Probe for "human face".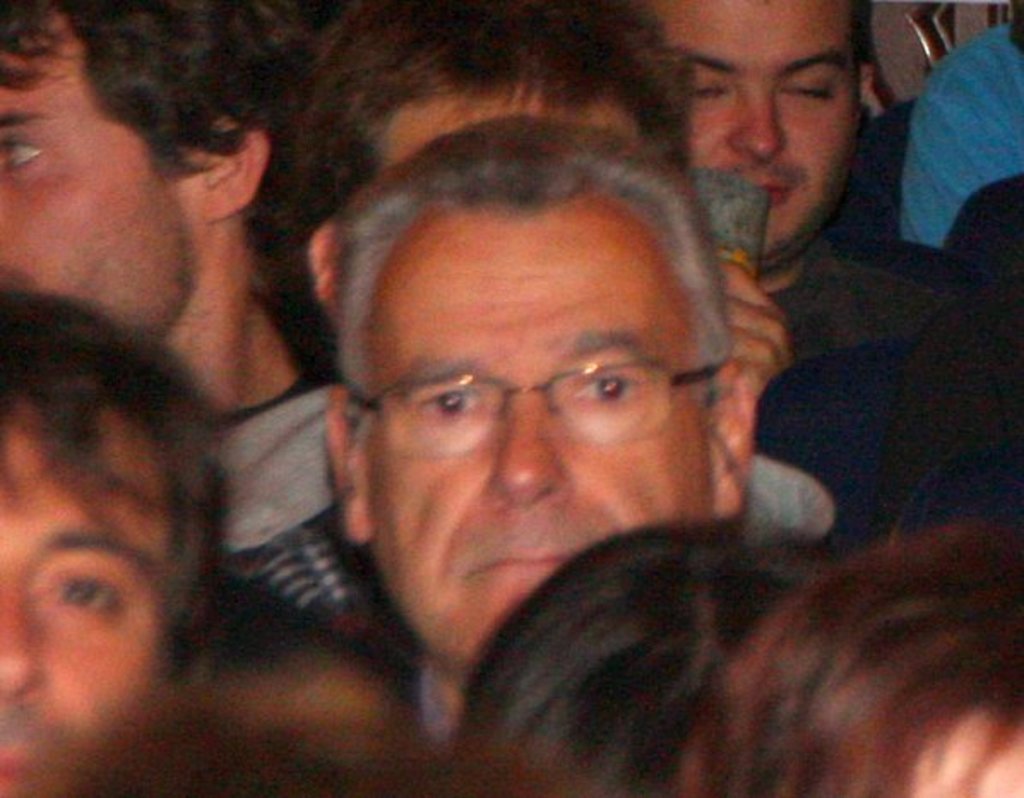
Probe result: 651/0/858/260.
